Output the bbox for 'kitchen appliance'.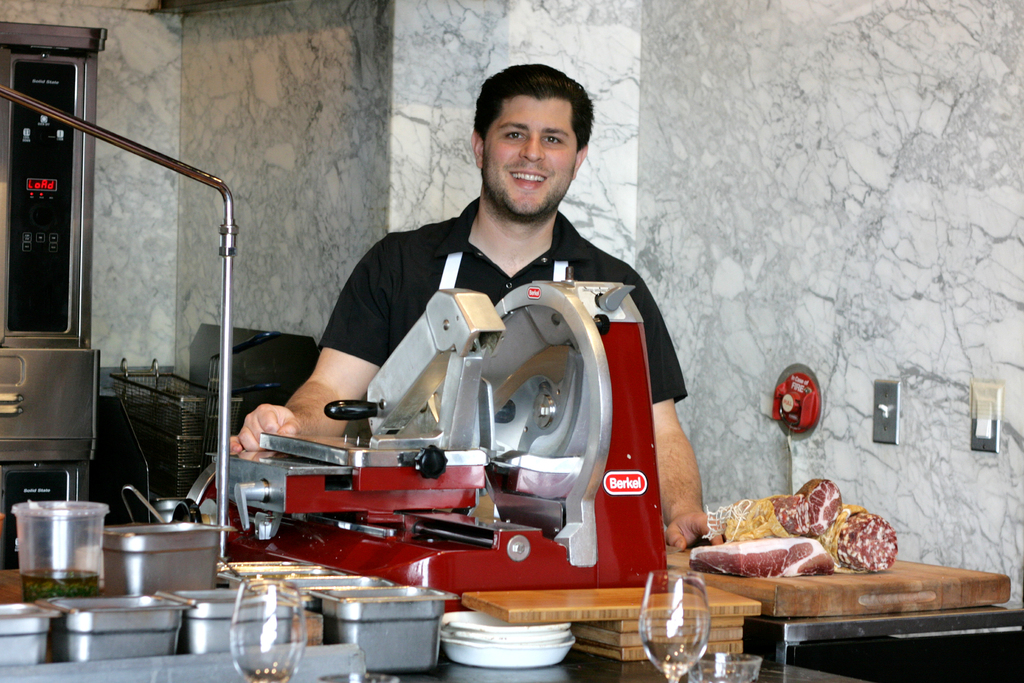
(234, 599, 305, 678).
